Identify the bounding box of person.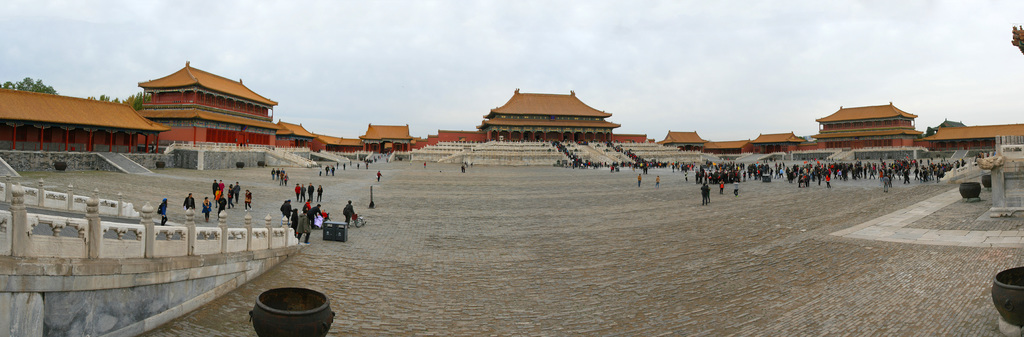
[351,158,354,168].
